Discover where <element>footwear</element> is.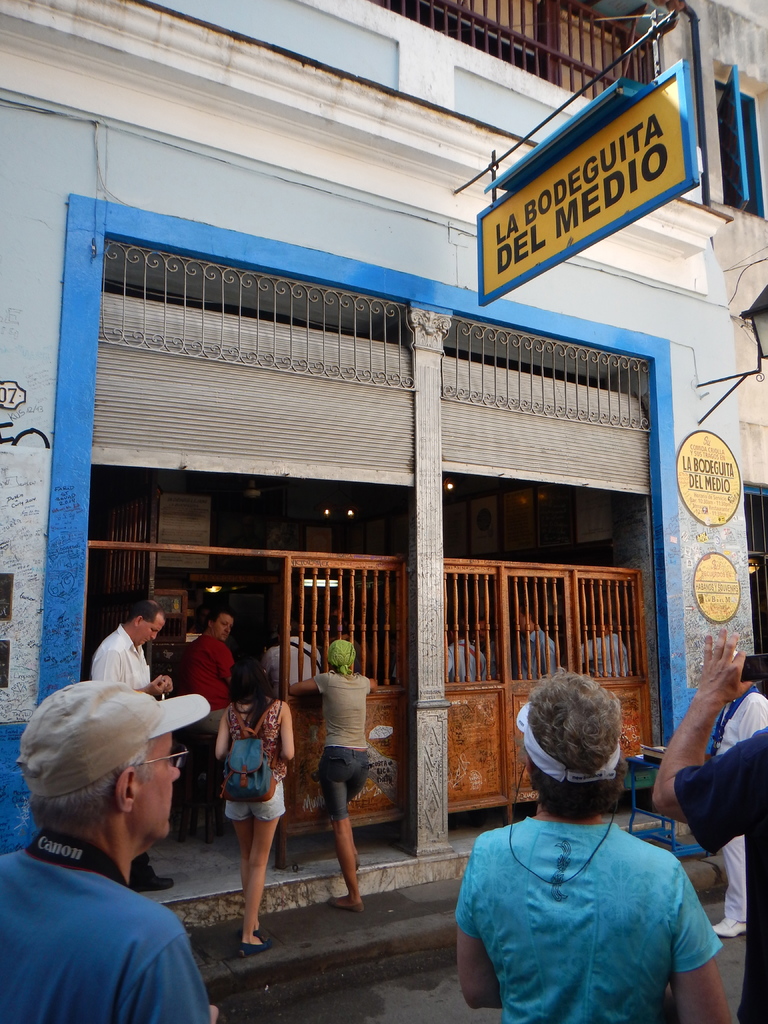
Discovered at left=252, top=928, right=271, bottom=935.
